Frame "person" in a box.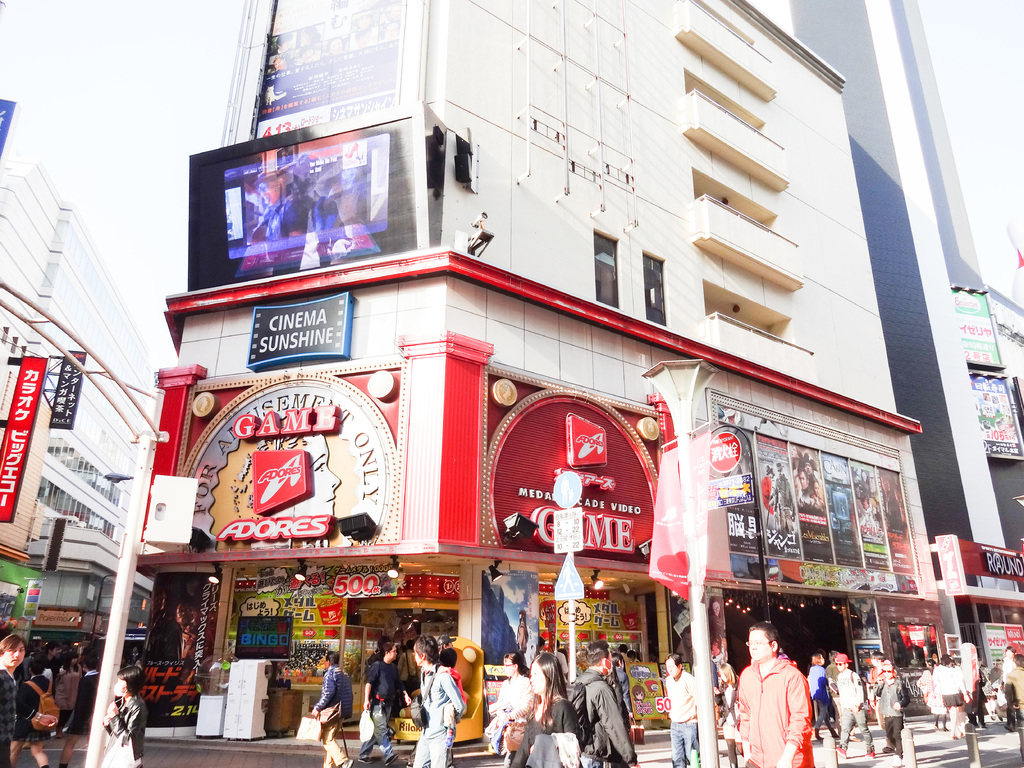
select_region(833, 648, 876, 761).
